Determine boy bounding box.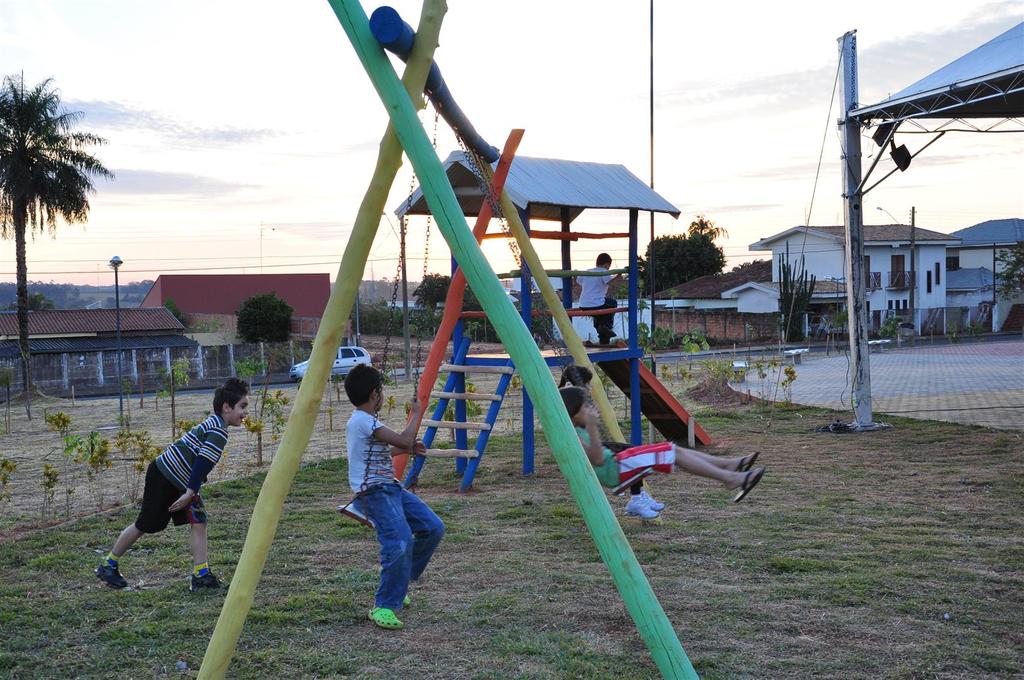
Determined: bbox=[342, 362, 447, 629].
